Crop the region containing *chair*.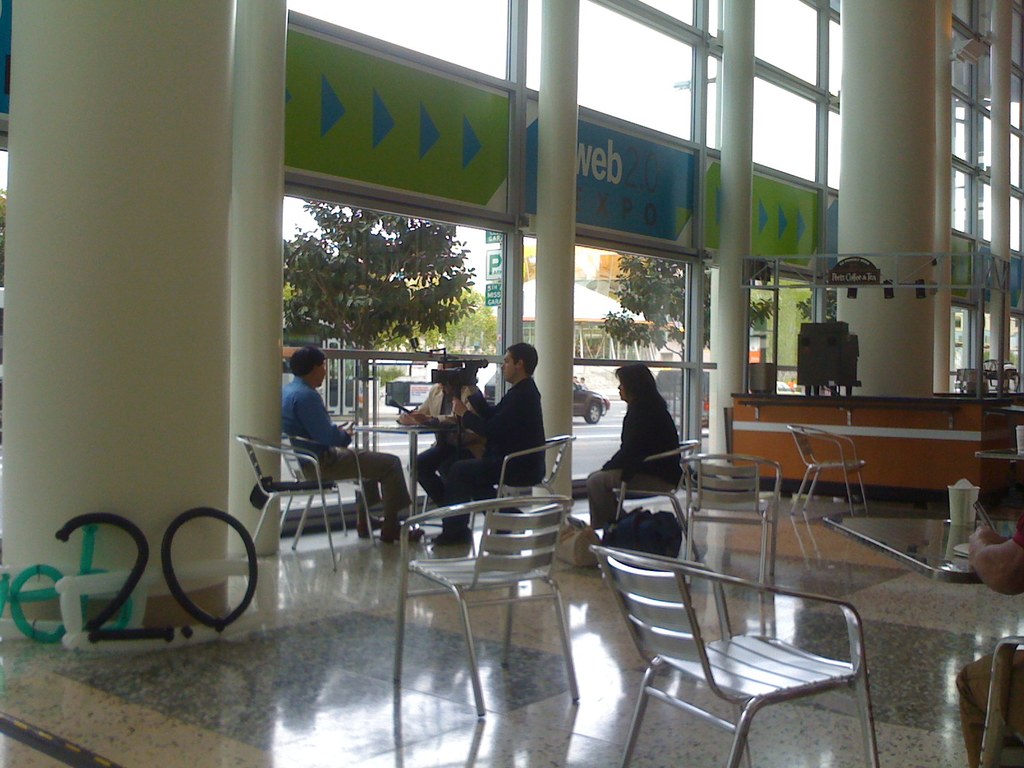
Crop region: [789, 420, 868, 518].
